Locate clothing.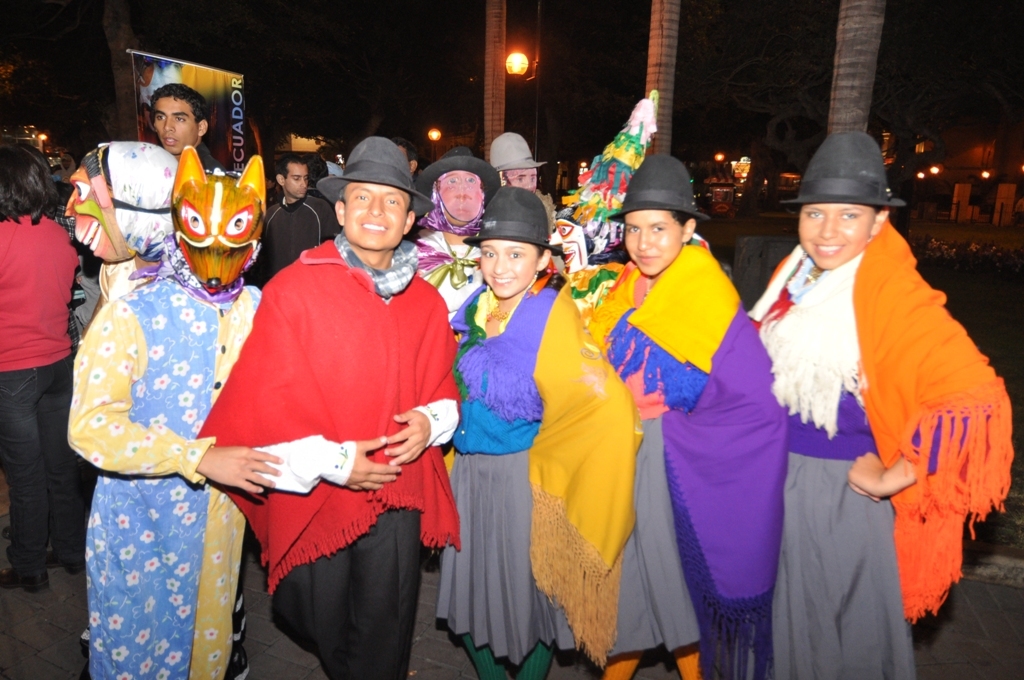
Bounding box: <box>447,283,580,679</box>.
